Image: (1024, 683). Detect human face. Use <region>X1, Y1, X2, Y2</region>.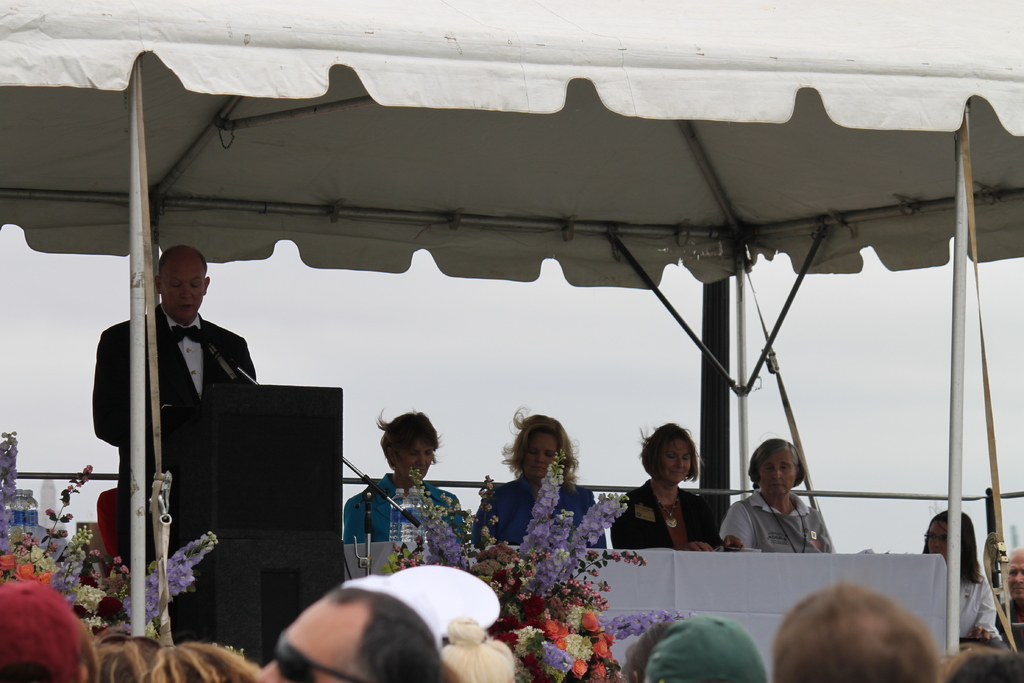
<region>521, 423, 557, 477</region>.
